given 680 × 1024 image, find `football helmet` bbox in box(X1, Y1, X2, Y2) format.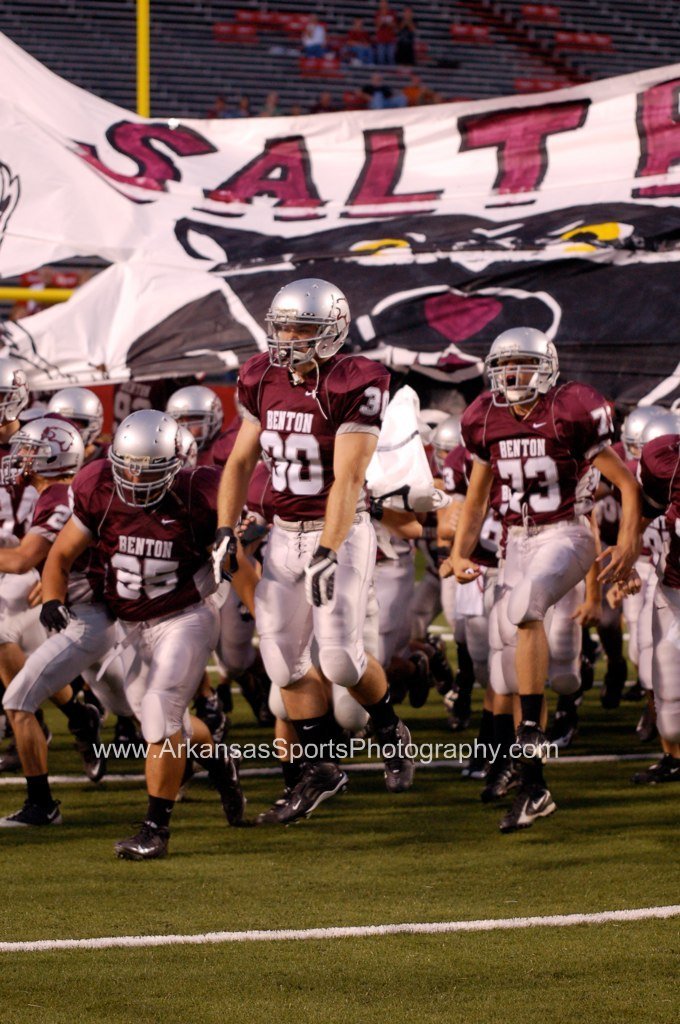
box(33, 384, 98, 446).
